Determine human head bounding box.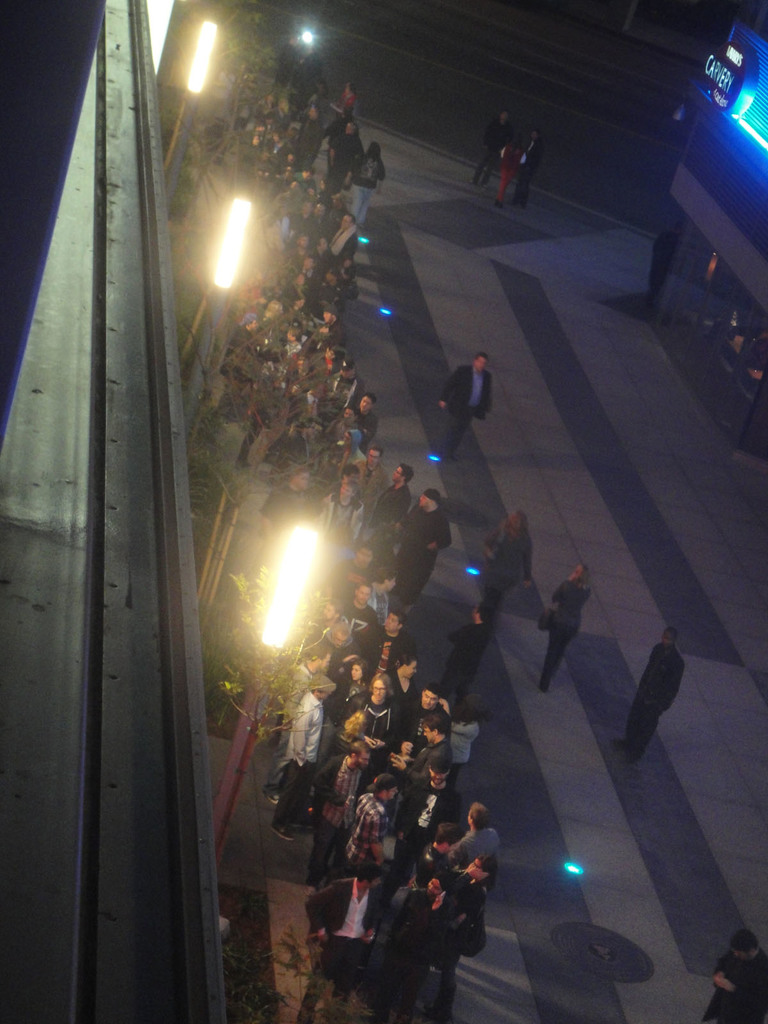
Determined: BBox(326, 267, 339, 285).
